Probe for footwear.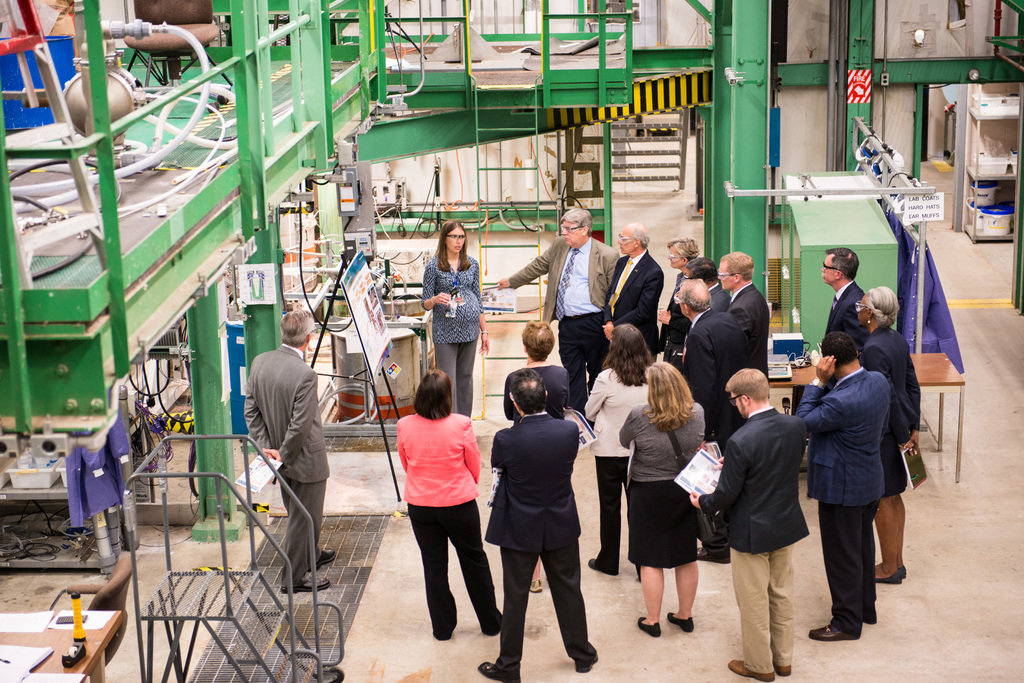
Probe result: [724, 657, 772, 682].
